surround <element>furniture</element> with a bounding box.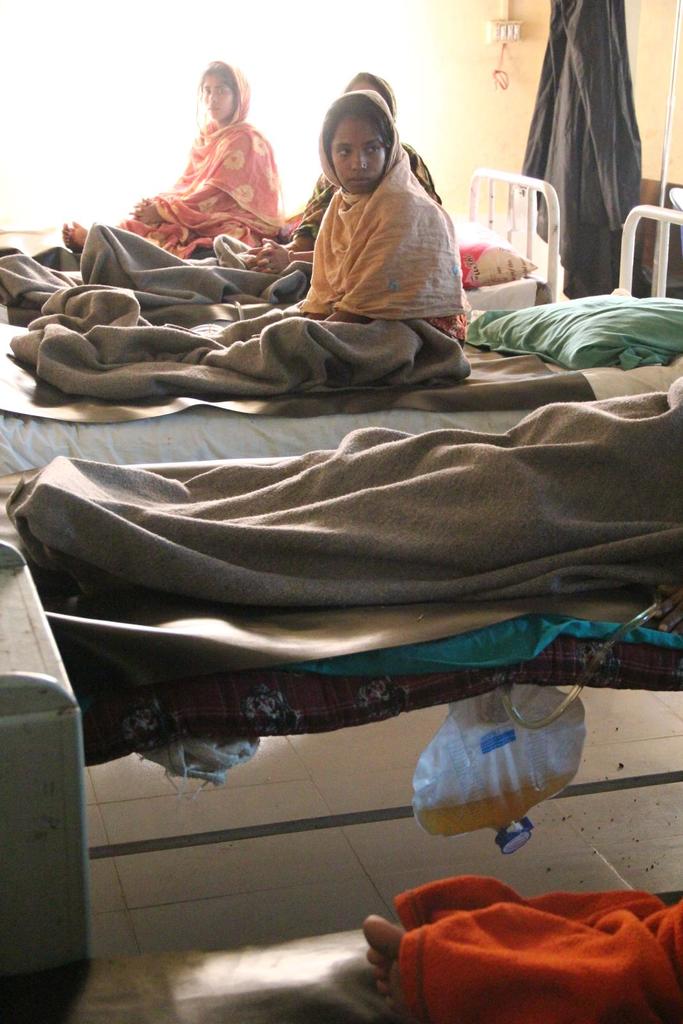
Rect(0, 204, 682, 477).
